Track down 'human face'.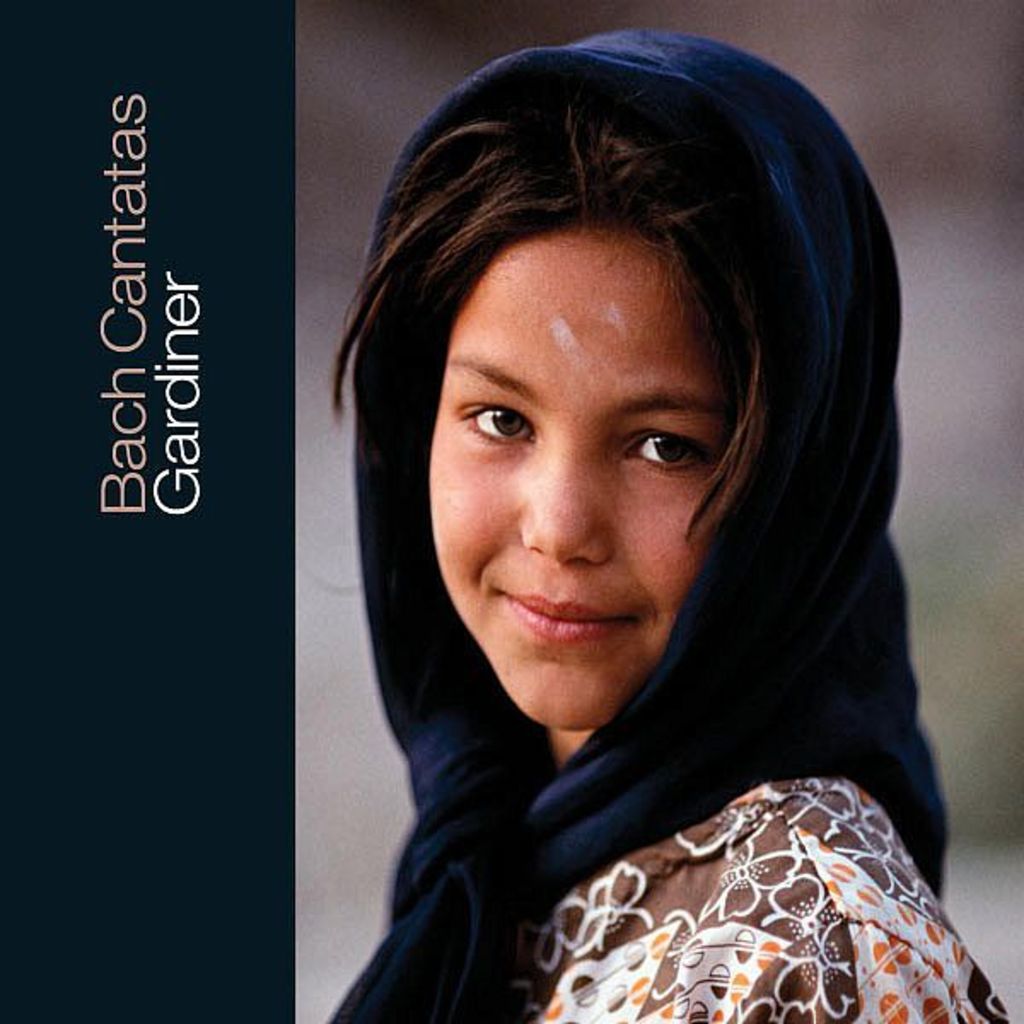
Tracked to <box>432,239,761,734</box>.
